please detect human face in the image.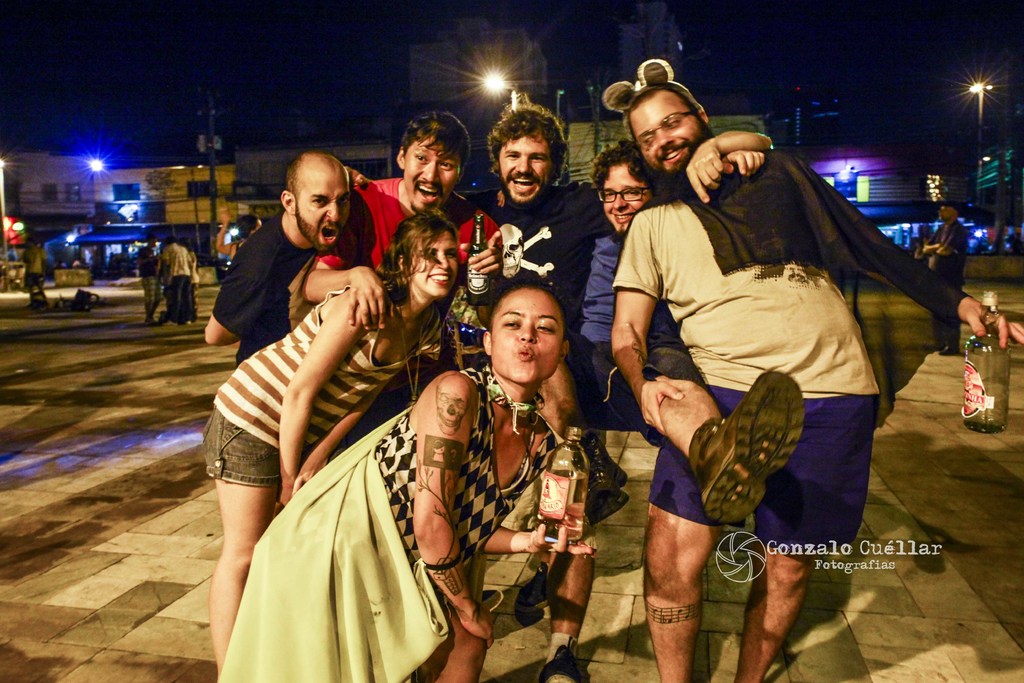
{"left": 404, "top": 136, "right": 461, "bottom": 216}.
